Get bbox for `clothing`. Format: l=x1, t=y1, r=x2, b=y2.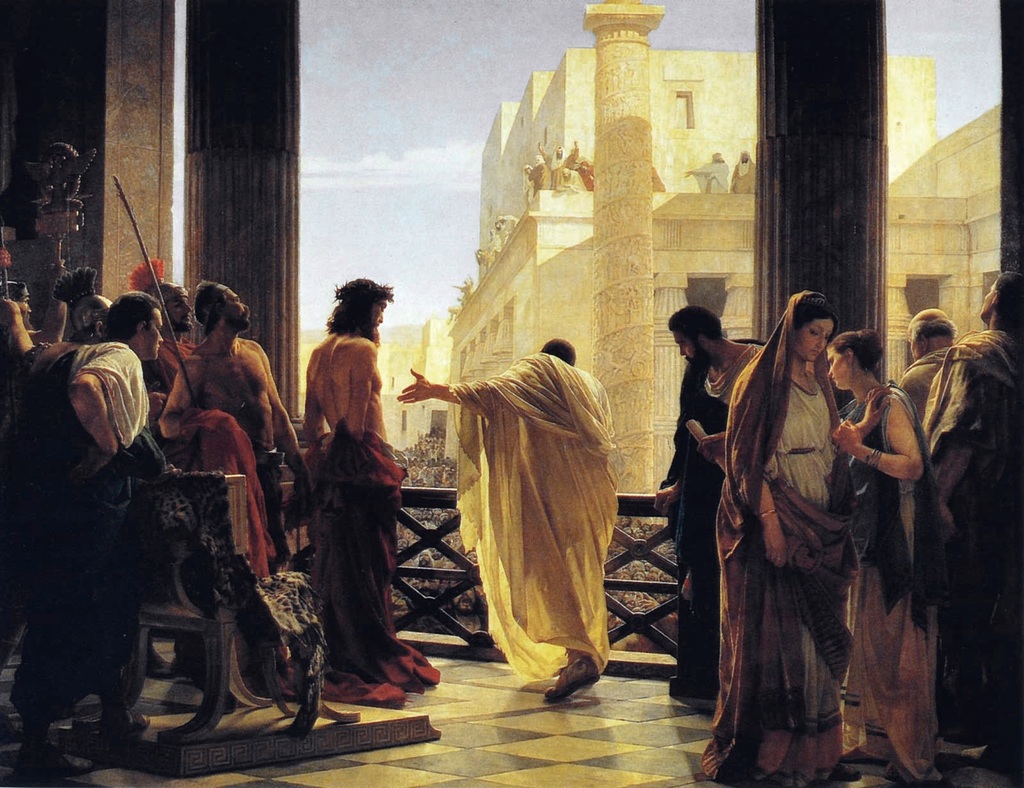
l=900, t=347, r=948, b=427.
